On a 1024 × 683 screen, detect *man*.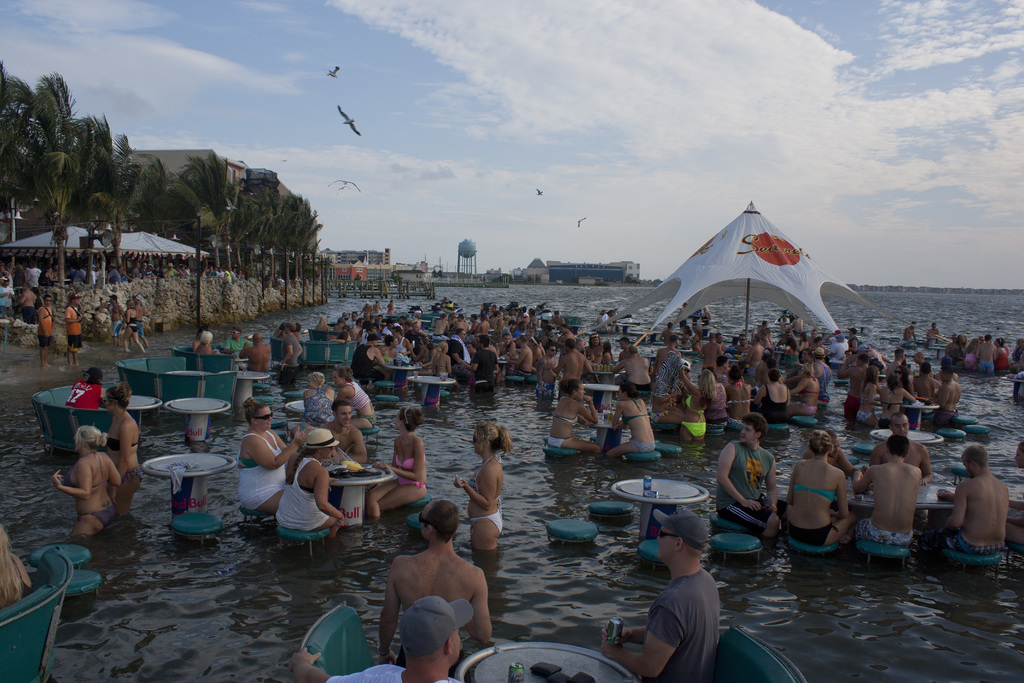
<box>806,349,839,402</box>.
